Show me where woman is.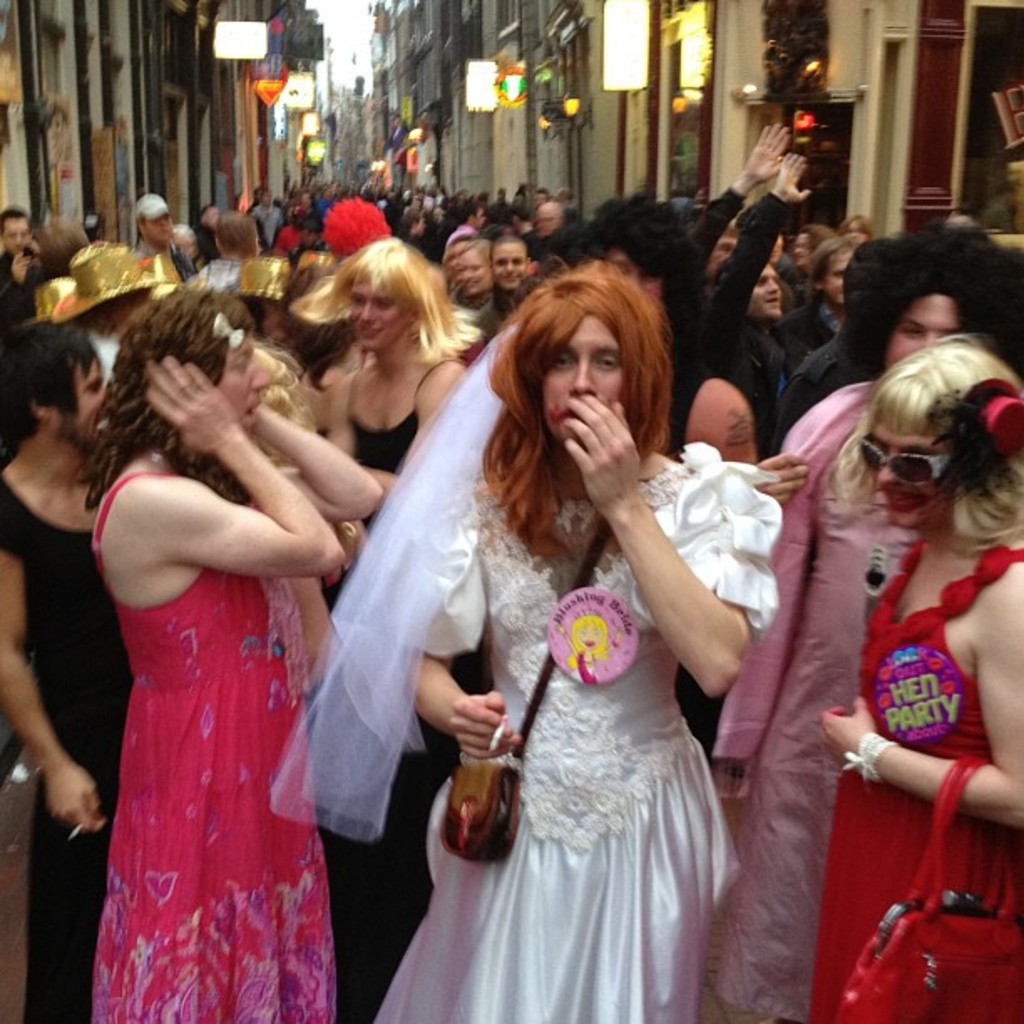
woman is at (left=194, top=211, right=286, bottom=286).
